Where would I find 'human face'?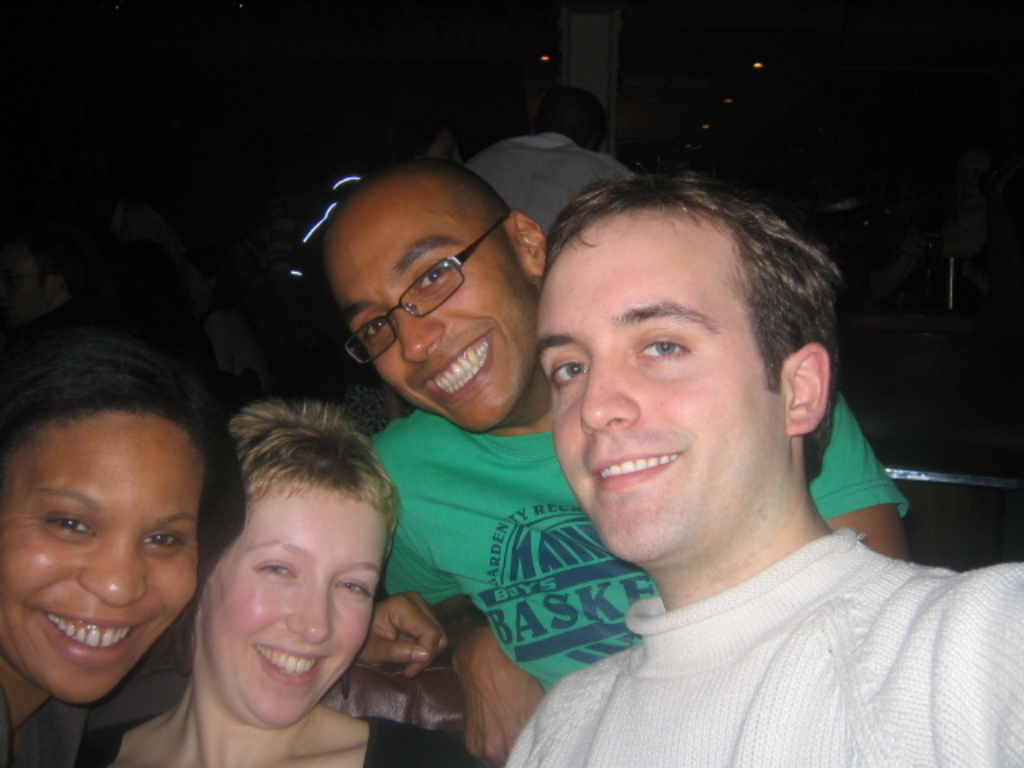
At <bbox>539, 213, 778, 571</bbox>.
